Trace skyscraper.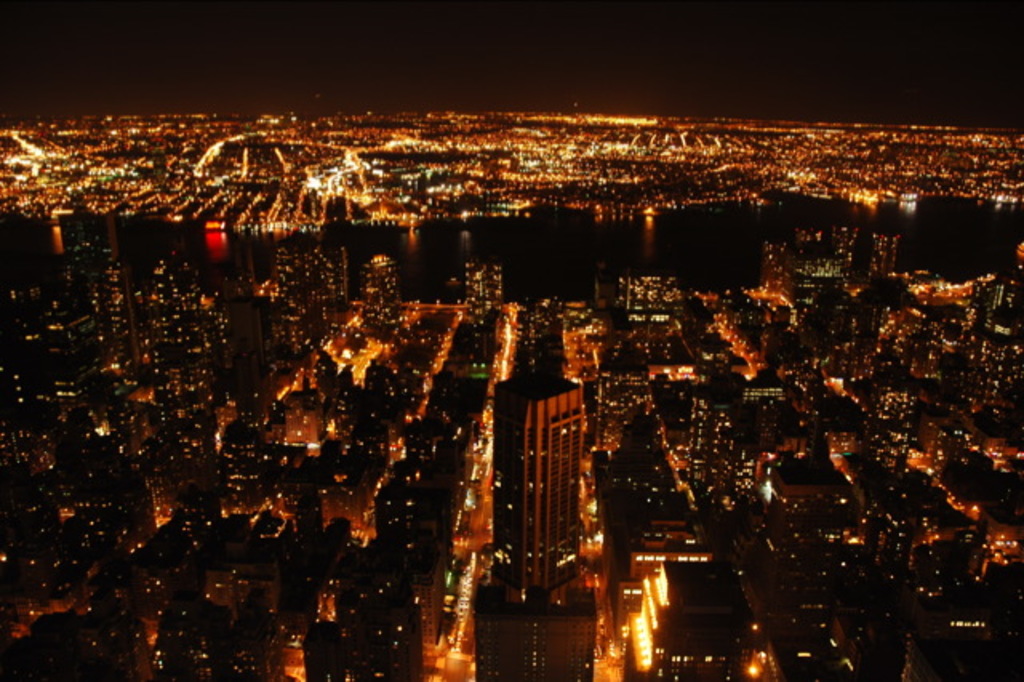
Traced to select_region(493, 357, 584, 613).
